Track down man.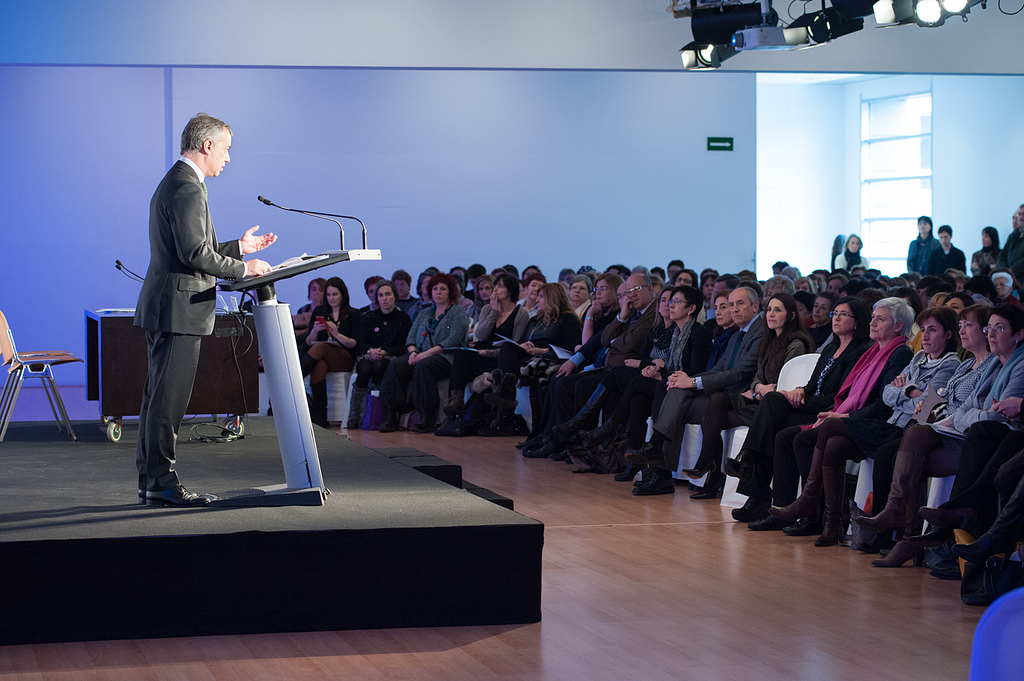
Tracked to detection(522, 282, 628, 454).
